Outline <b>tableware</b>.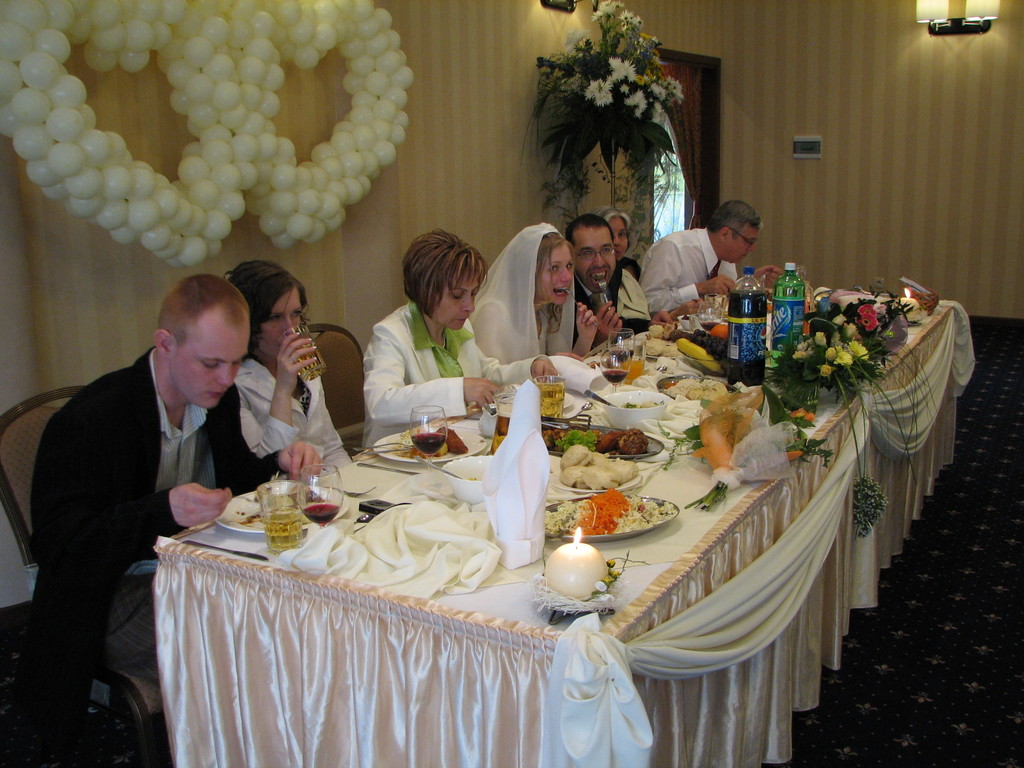
Outline: 543/500/678/539.
